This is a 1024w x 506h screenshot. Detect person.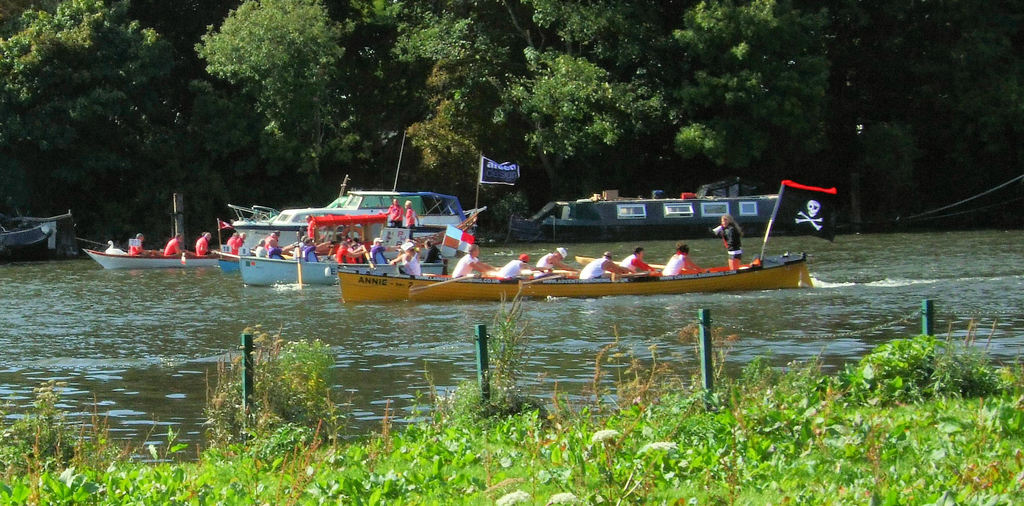
x1=529, y1=242, x2=580, y2=279.
